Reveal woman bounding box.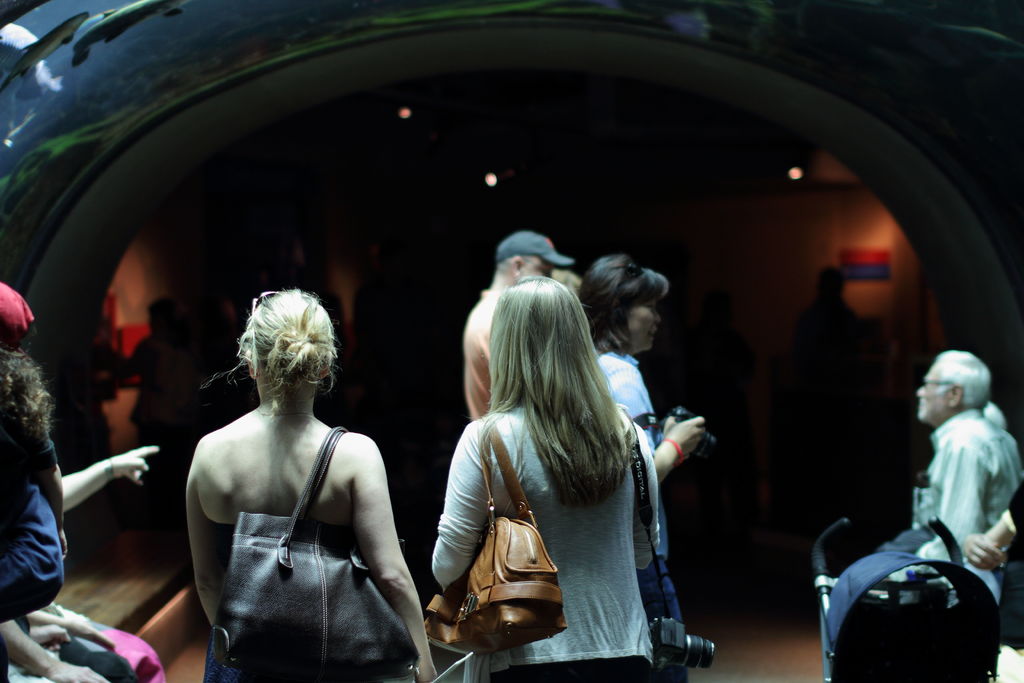
Revealed: pyautogui.locateOnScreen(159, 235, 425, 682).
